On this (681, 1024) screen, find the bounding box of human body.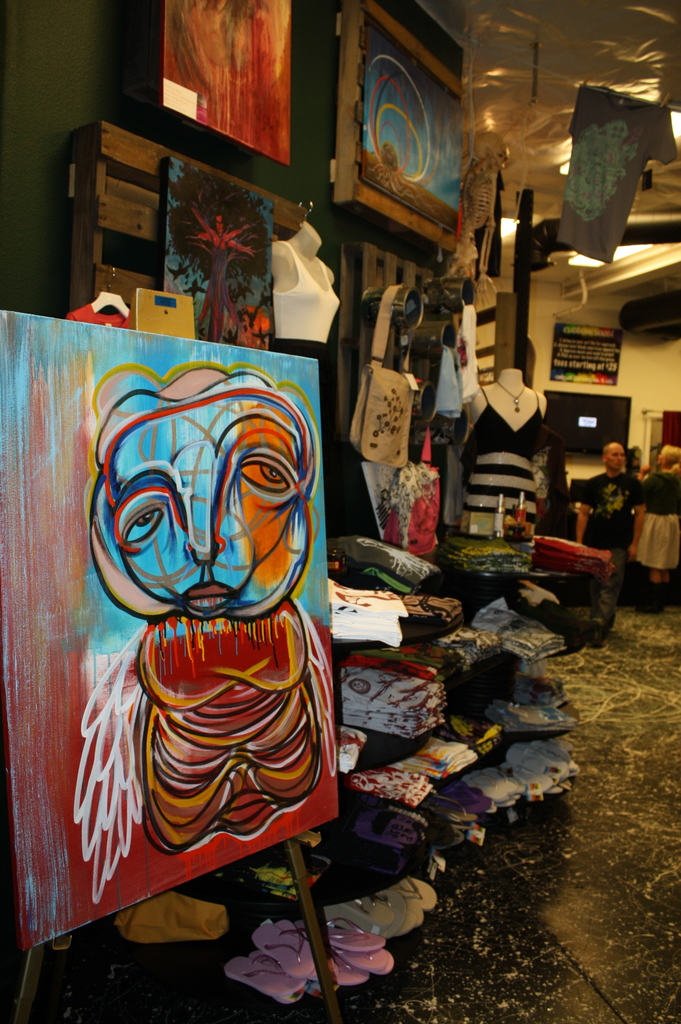
Bounding box: bbox=[271, 236, 344, 367].
